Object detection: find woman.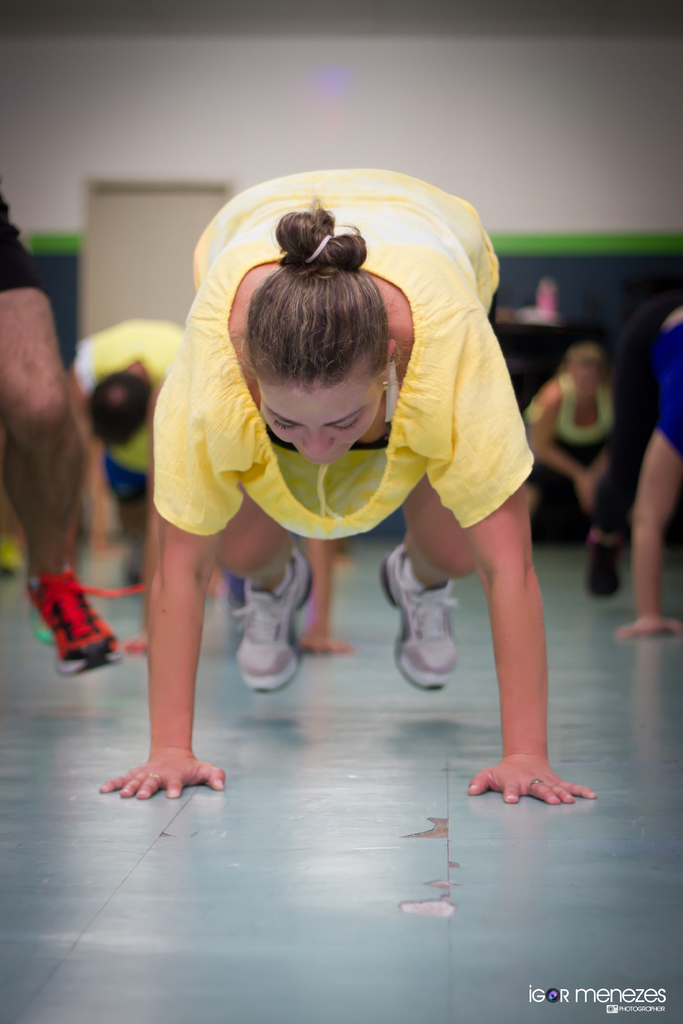
511,335,625,590.
